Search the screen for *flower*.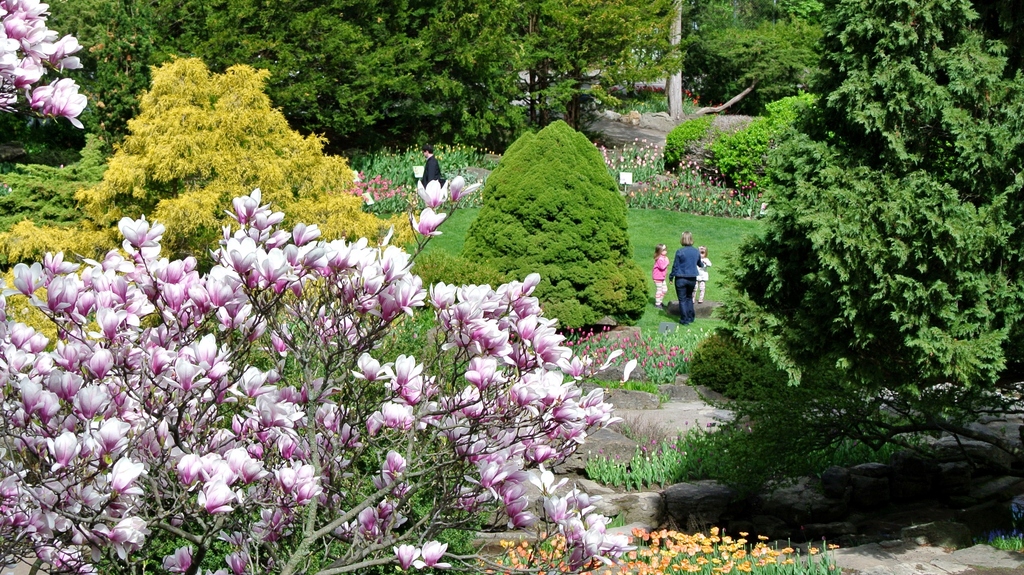
Found at locate(415, 175, 452, 206).
